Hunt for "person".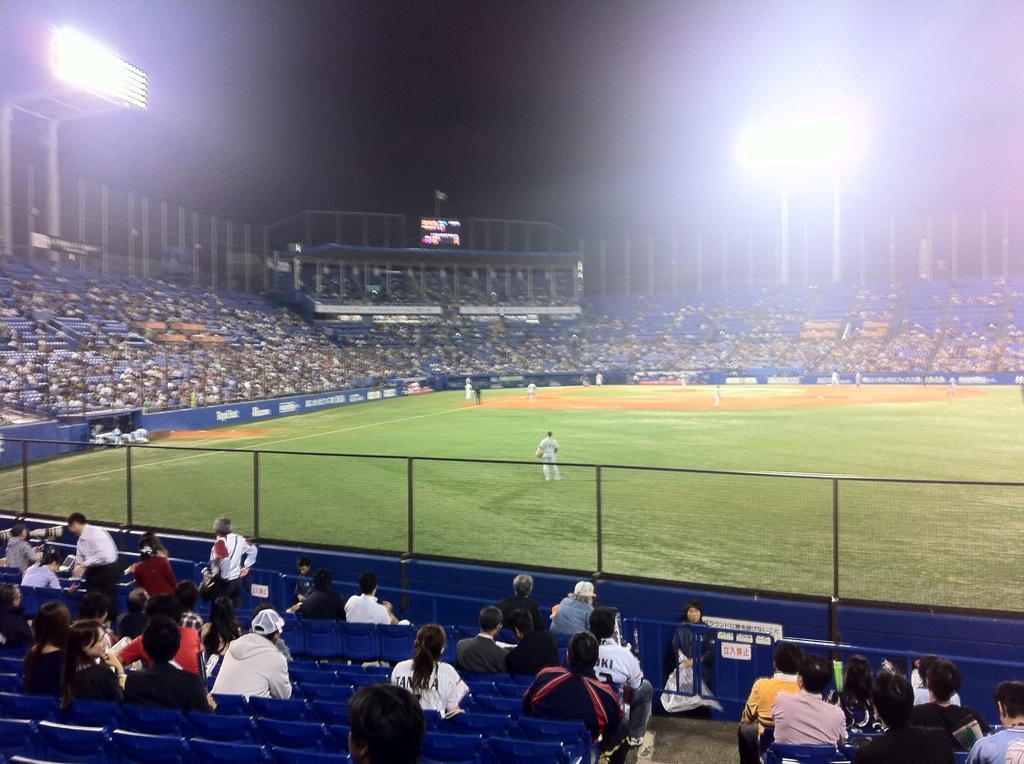
Hunted down at bbox=[461, 375, 474, 389].
